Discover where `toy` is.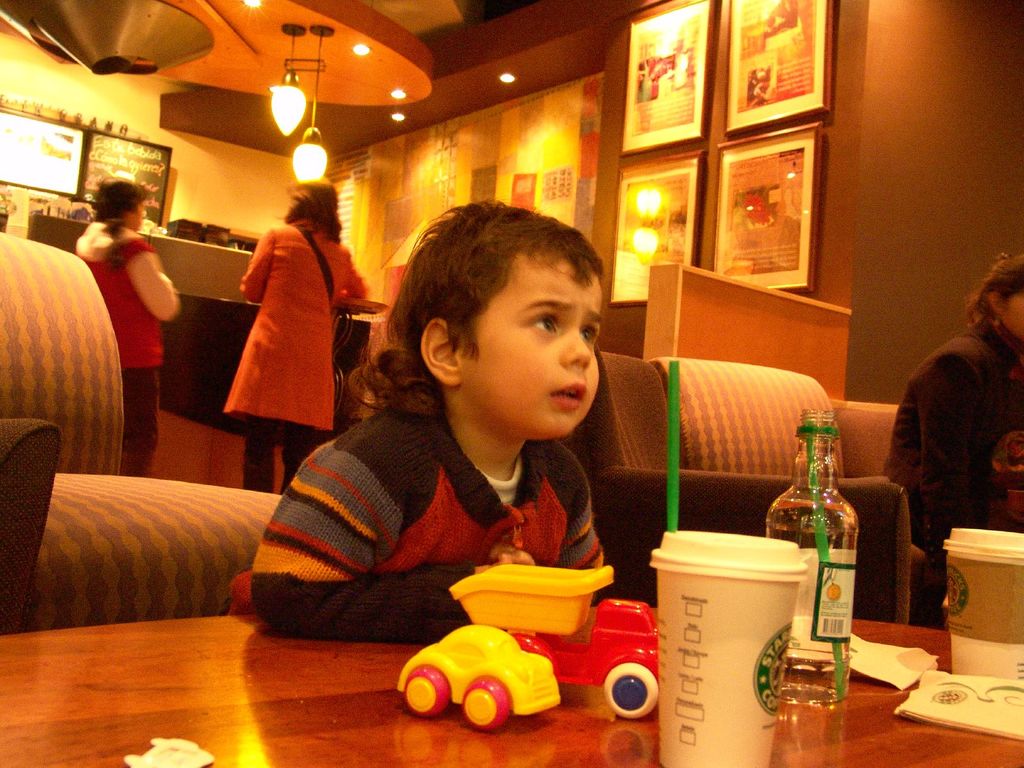
Discovered at locate(398, 622, 563, 730).
